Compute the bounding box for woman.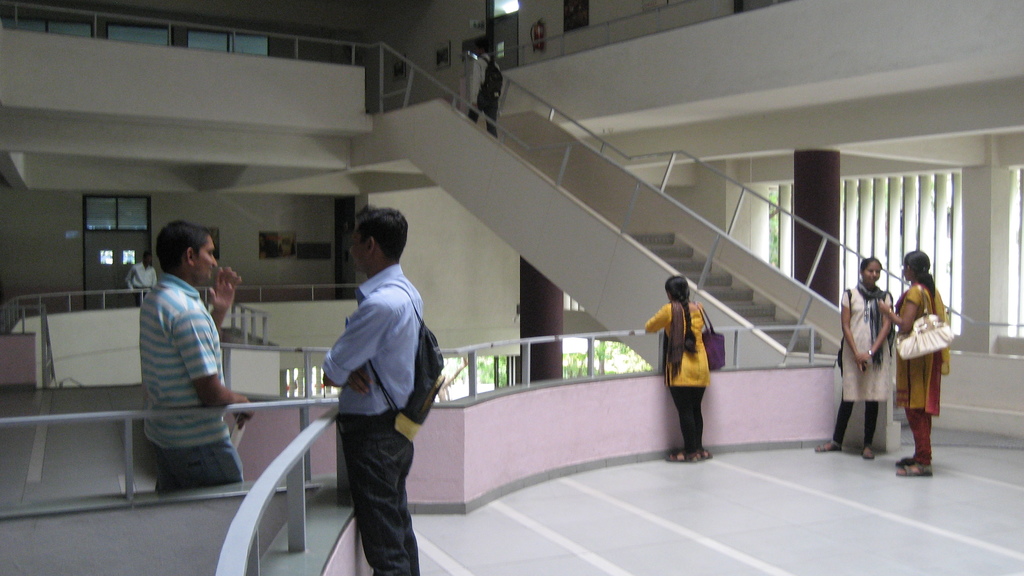
l=809, t=257, r=906, b=461.
